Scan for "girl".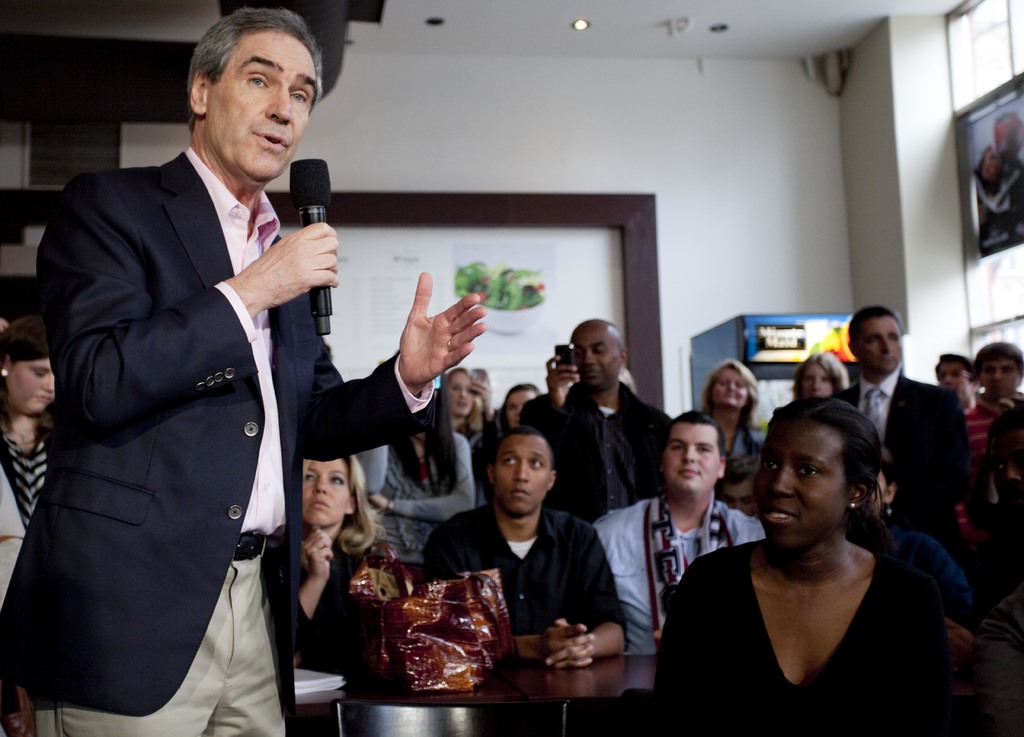
Scan result: Rect(649, 394, 959, 736).
